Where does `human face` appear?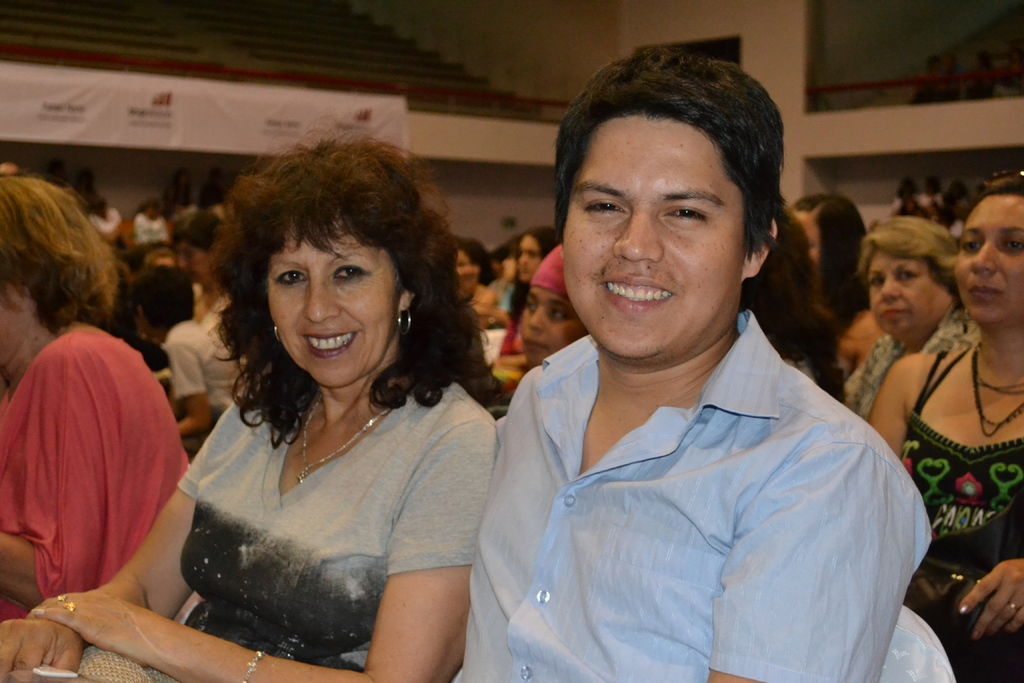
Appears at detection(561, 113, 740, 360).
